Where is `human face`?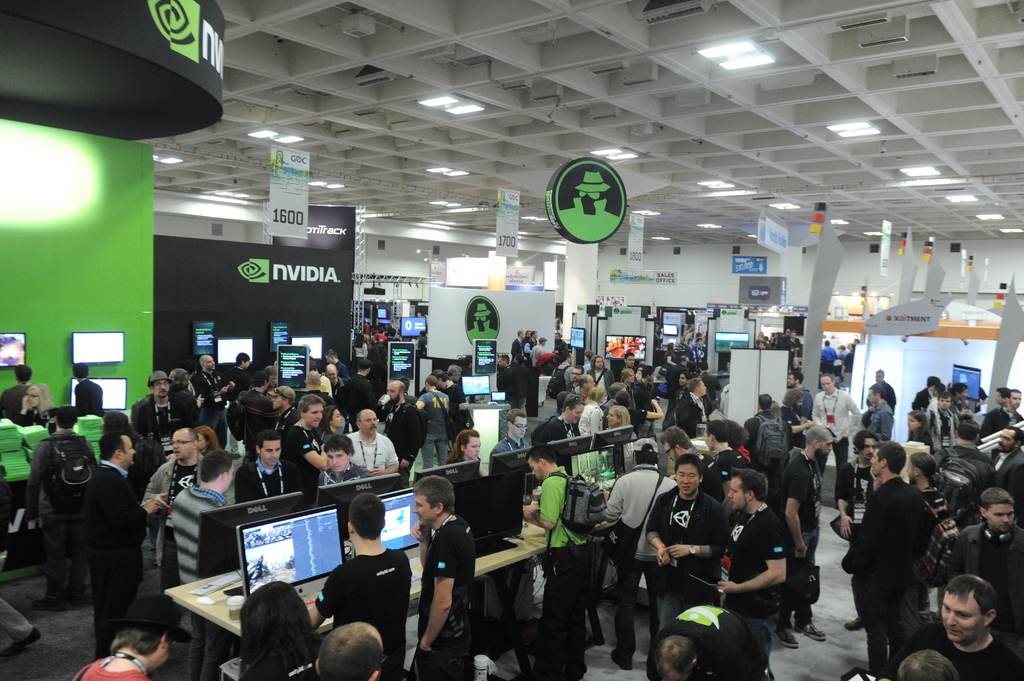
360, 410, 380, 439.
